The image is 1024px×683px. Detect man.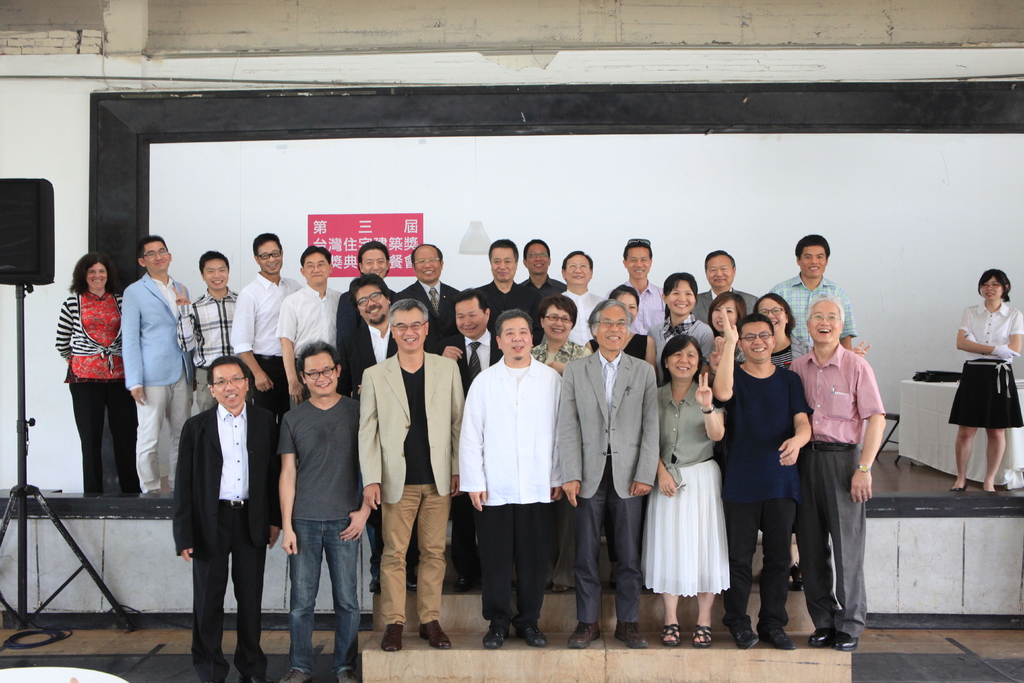
Detection: bbox(521, 235, 564, 344).
